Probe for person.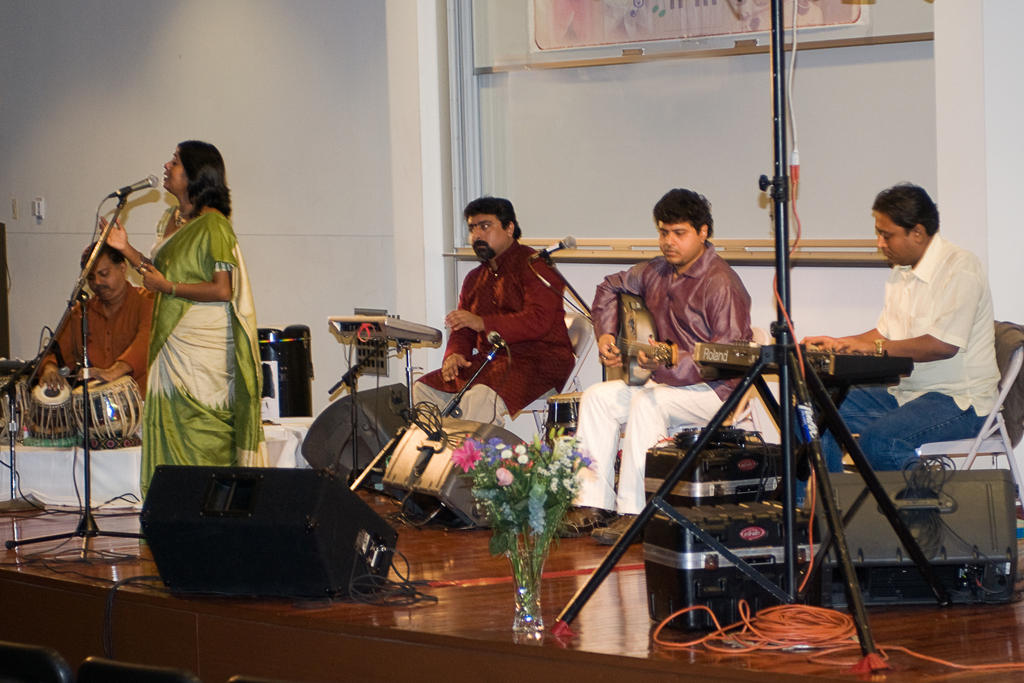
Probe result: Rect(806, 177, 1009, 525).
